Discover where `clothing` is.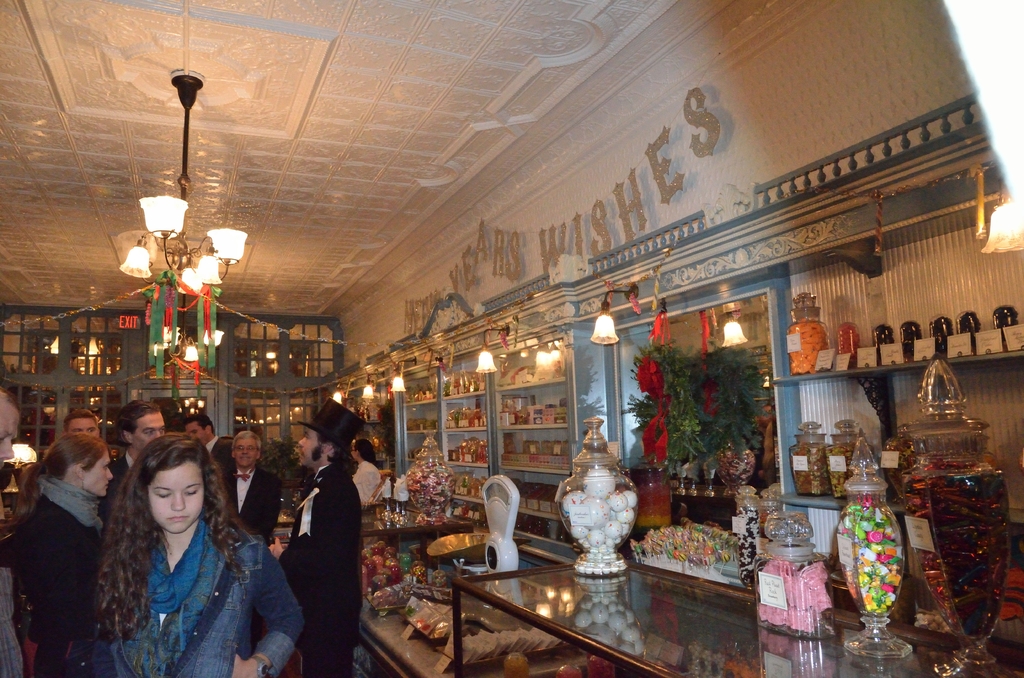
Discovered at locate(108, 453, 134, 485).
